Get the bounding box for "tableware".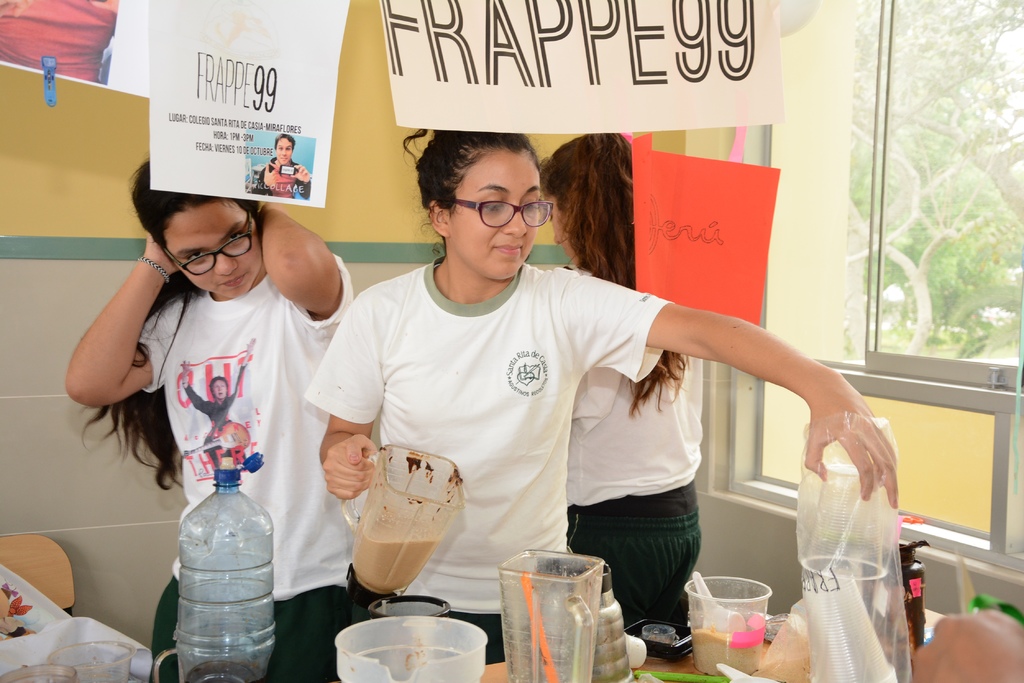
[left=48, top=627, right=129, bottom=682].
